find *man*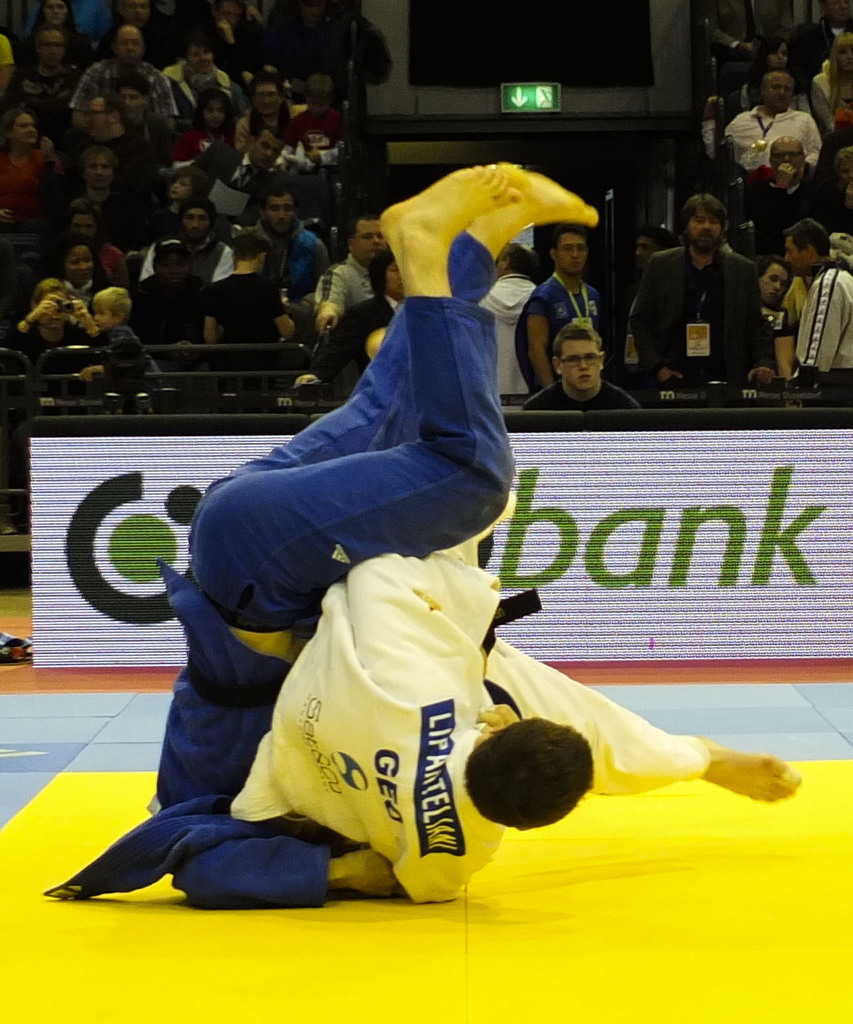
crop(776, 212, 852, 378)
